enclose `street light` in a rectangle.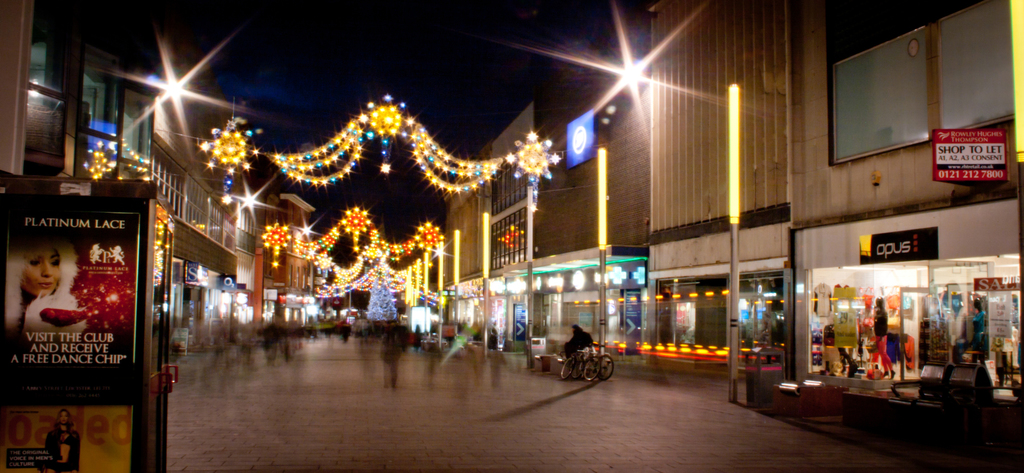
(525,182,536,341).
